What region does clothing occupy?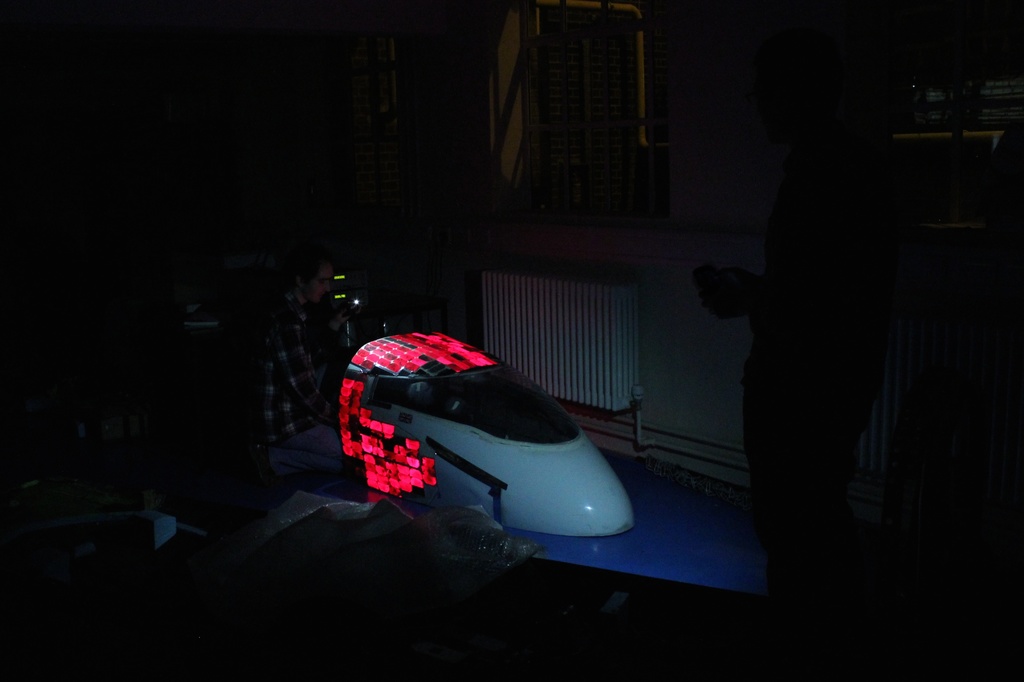
<box>271,291,349,470</box>.
